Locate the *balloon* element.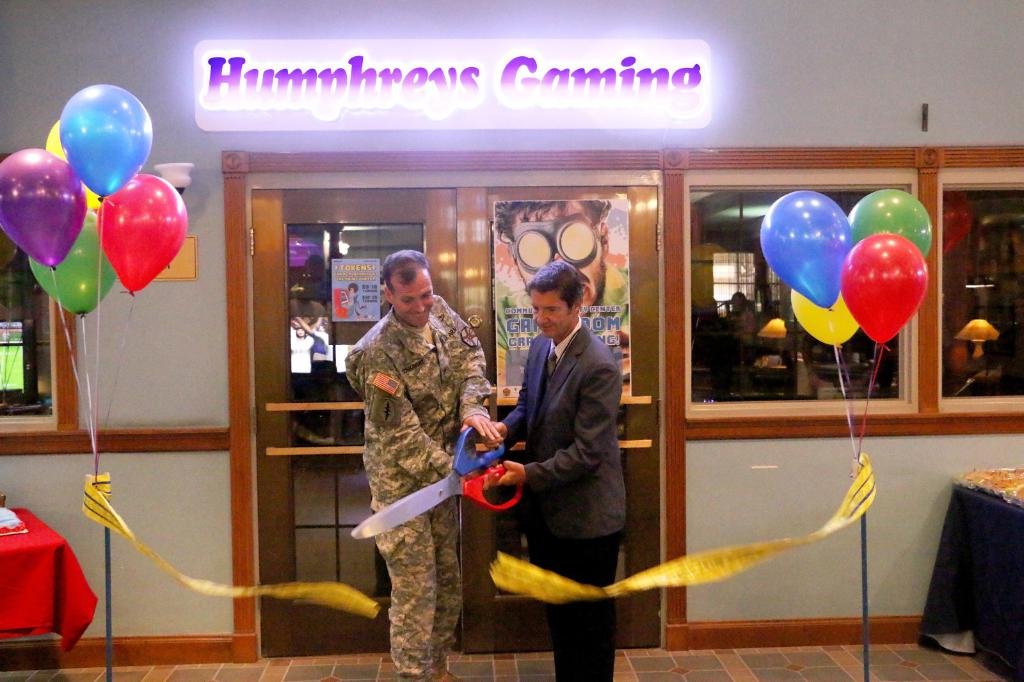
Element bbox: 840 187 938 266.
